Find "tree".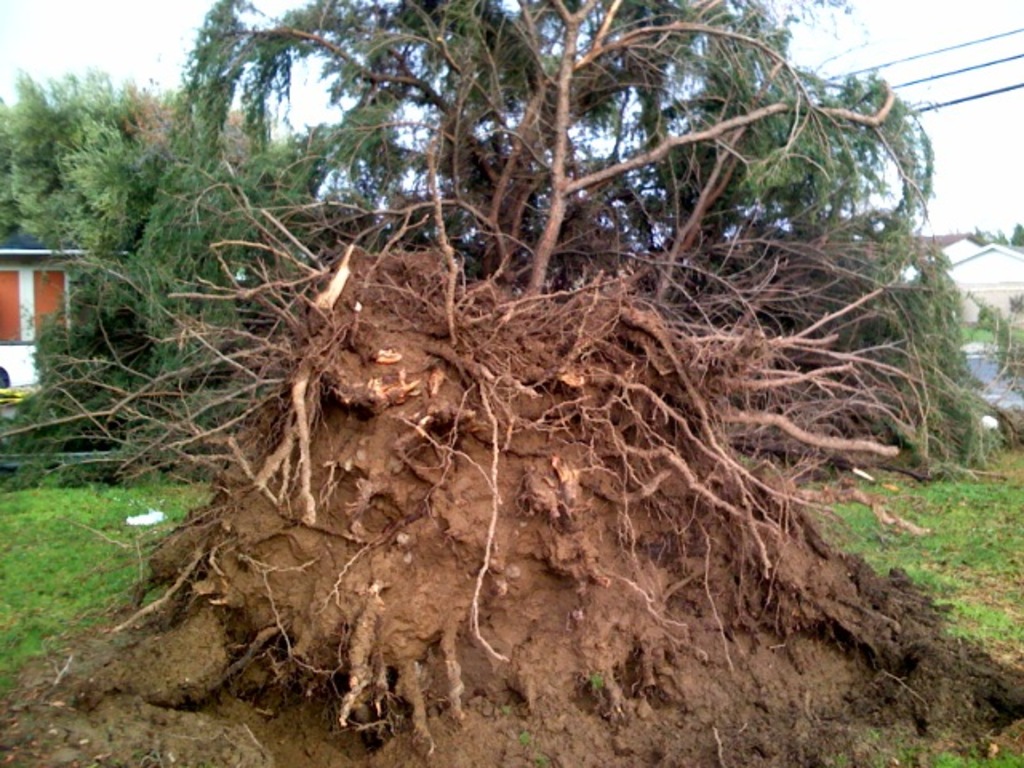
x1=963, y1=208, x2=1022, y2=245.
